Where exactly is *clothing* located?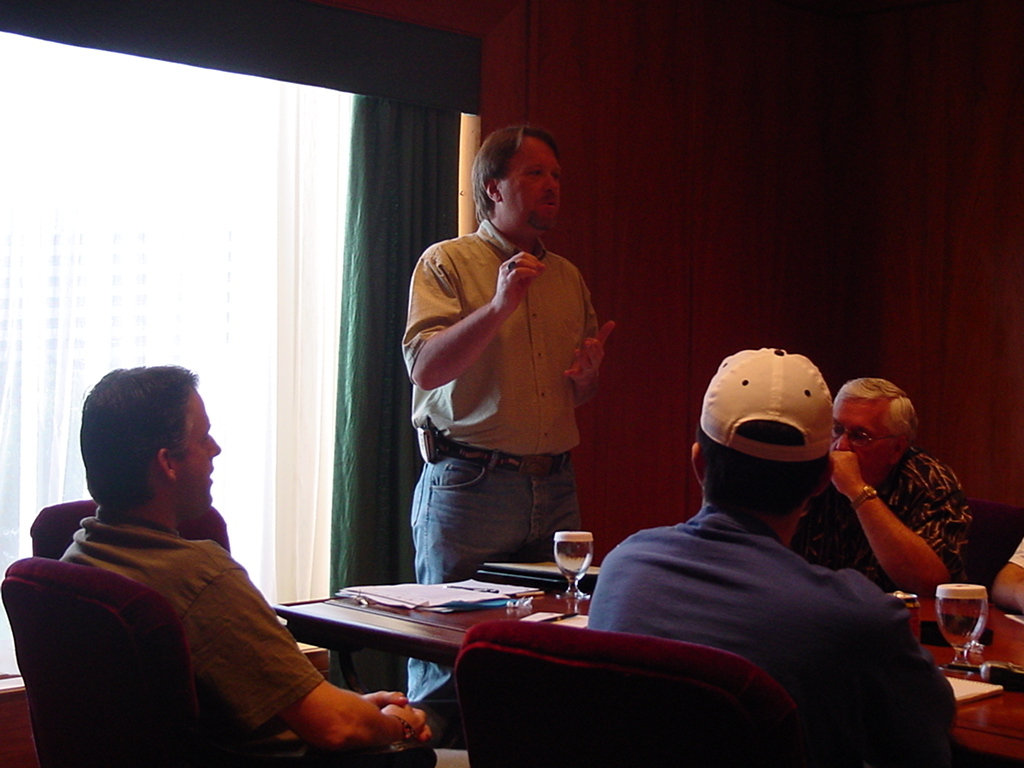
Its bounding box is 402/216/597/707.
